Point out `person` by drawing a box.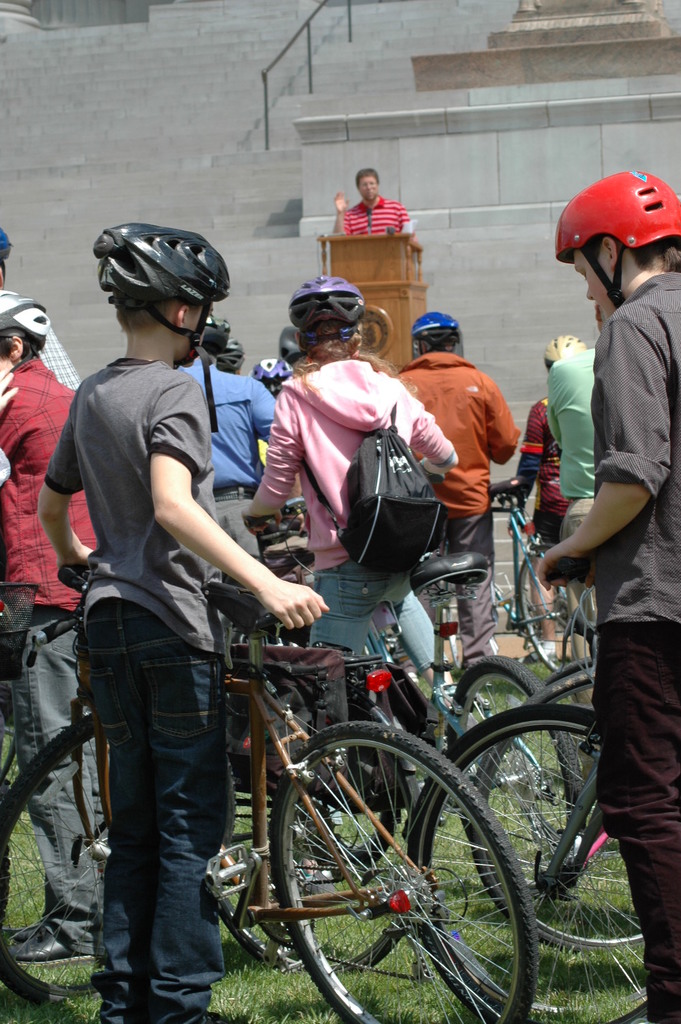
rect(0, 291, 103, 962).
